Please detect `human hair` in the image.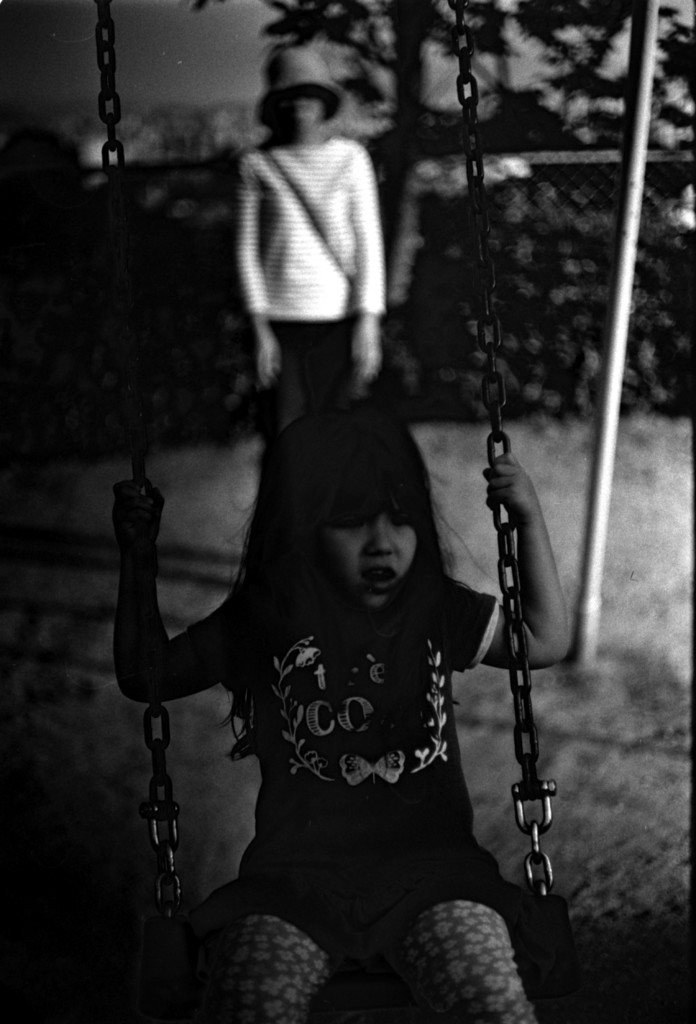
detection(229, 381, 471, 688).
